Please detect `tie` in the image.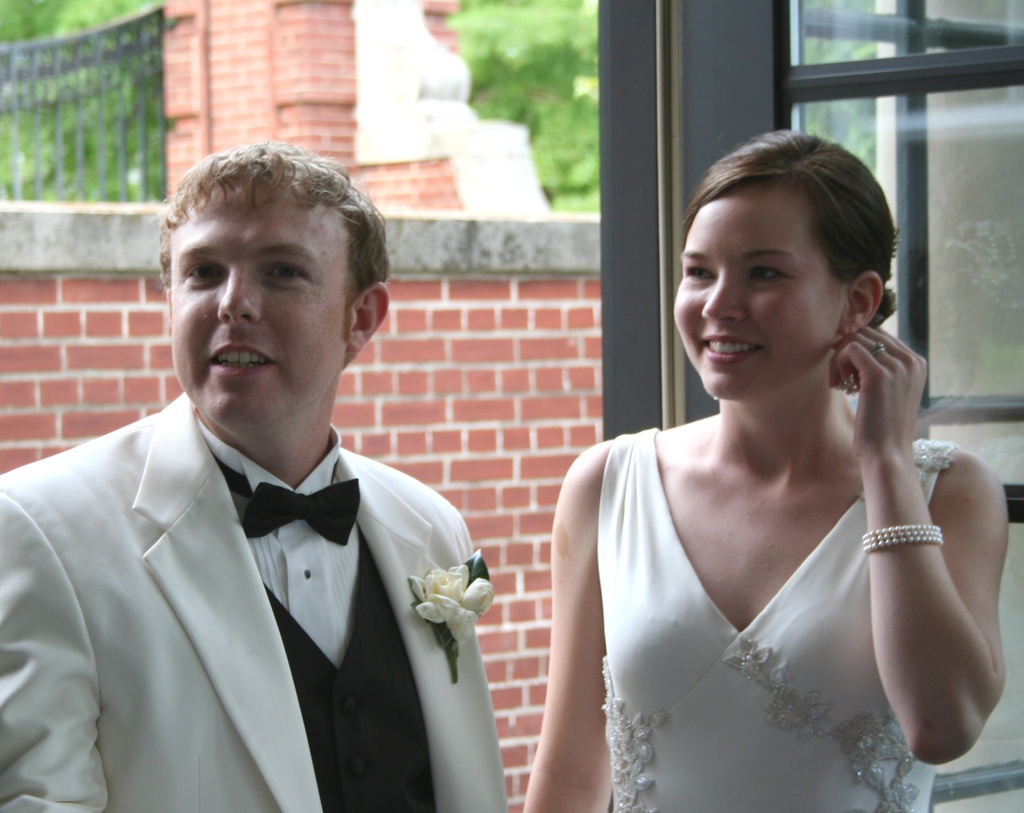
(246, 474, 359, 552).
